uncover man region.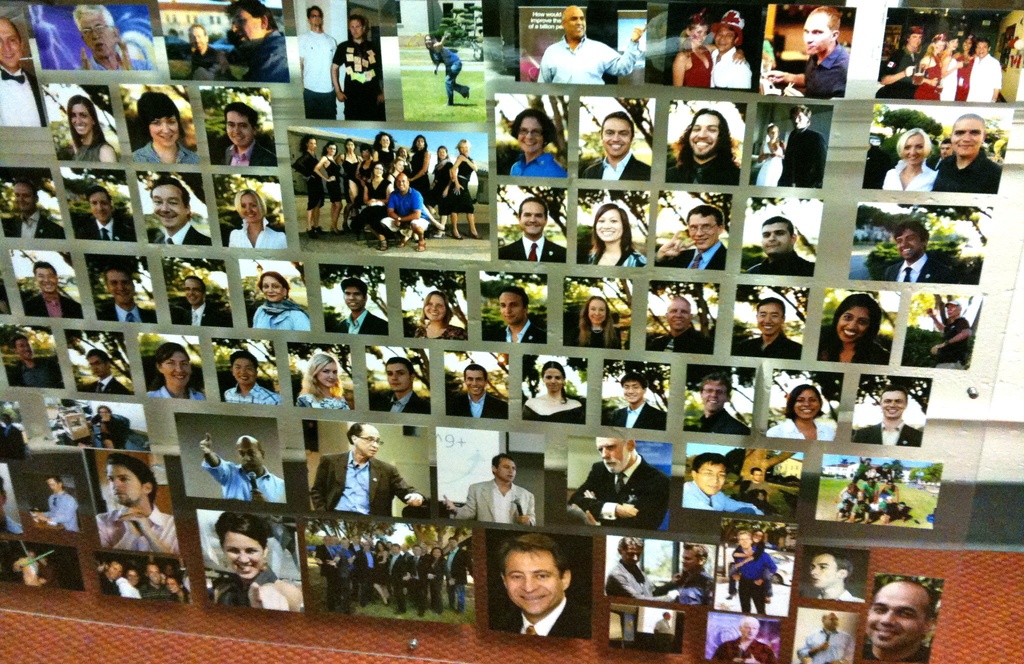
Uncovered: {"x1": 648, "y1": 610, "x2": 675, "y2": 634}.
